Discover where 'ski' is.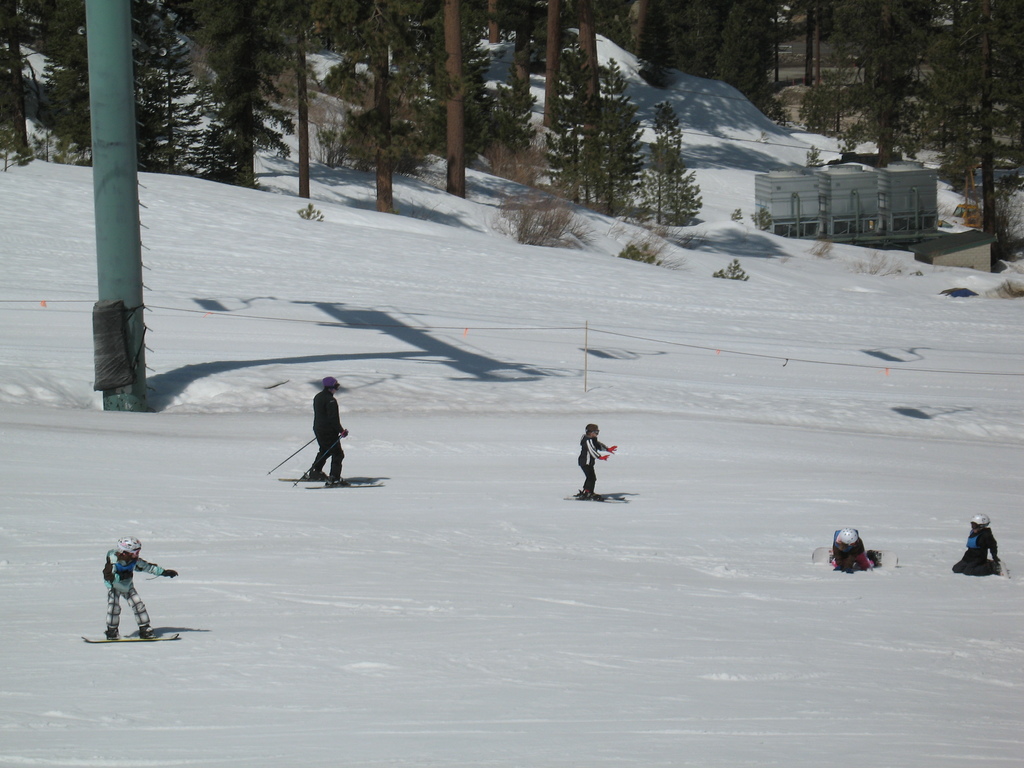
Discovered at bbox=[73, 632, 186, 641].
